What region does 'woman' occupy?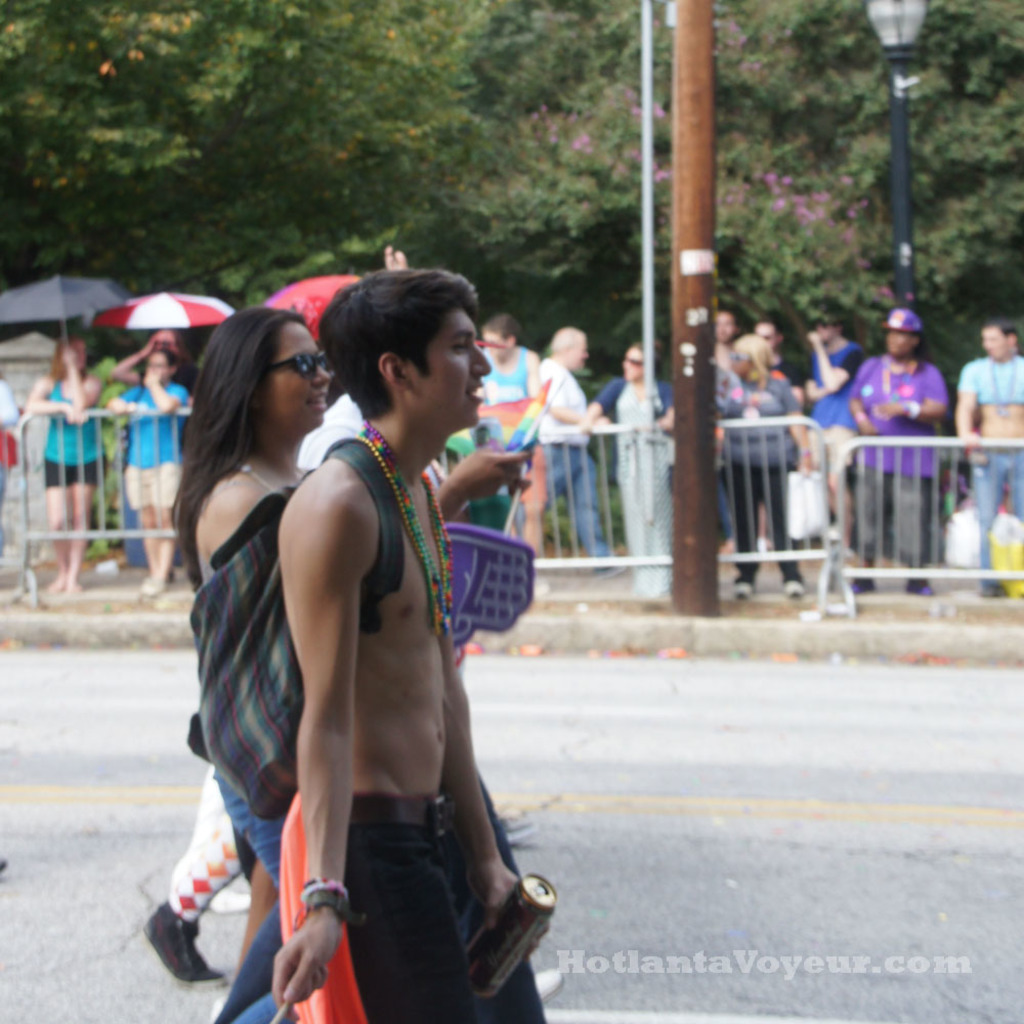
167:289:540:1023.
